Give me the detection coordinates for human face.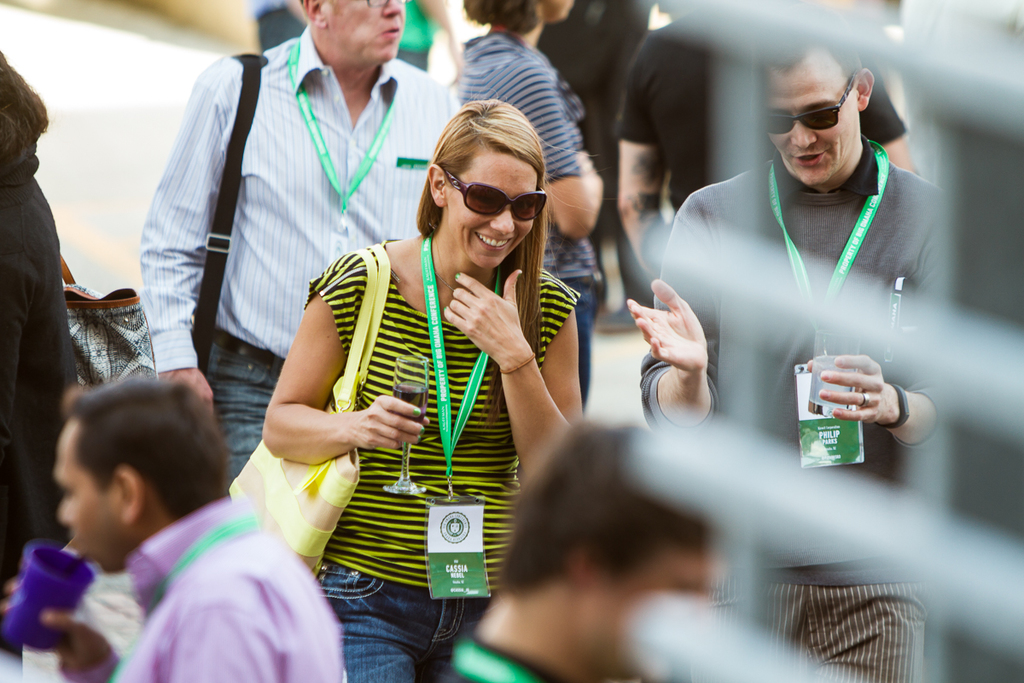
l=586, t=537, r=725, b=682.
